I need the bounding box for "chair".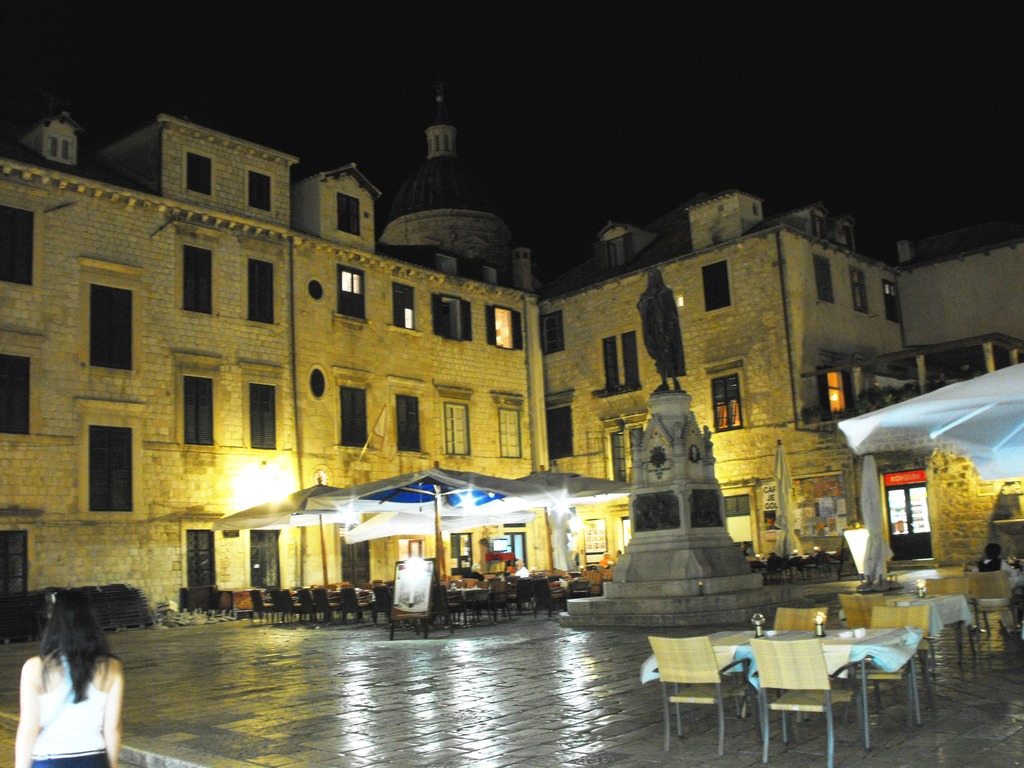
Here it is: select_region(924, 579, 973, 650).
